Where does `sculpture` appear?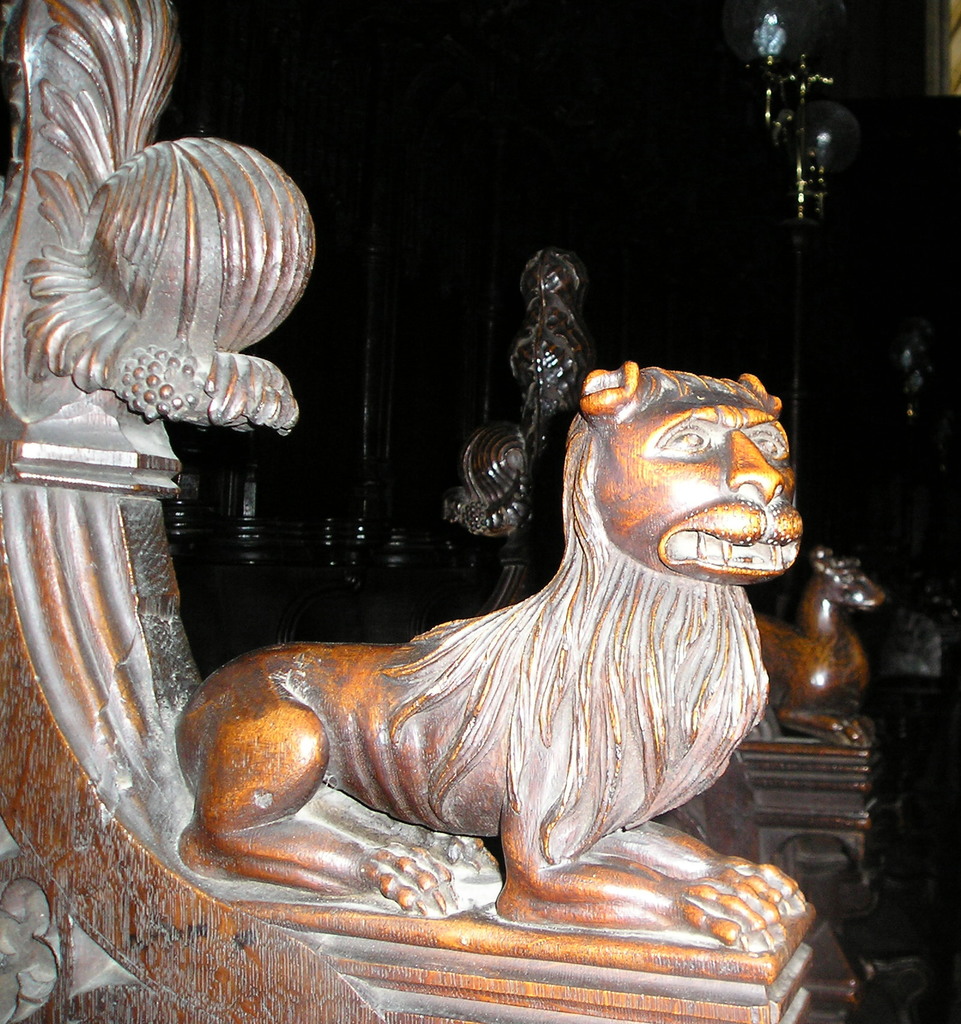
Appears at {"x1": 149, "y1": 340, "x2": 824, "y2": 991}.
